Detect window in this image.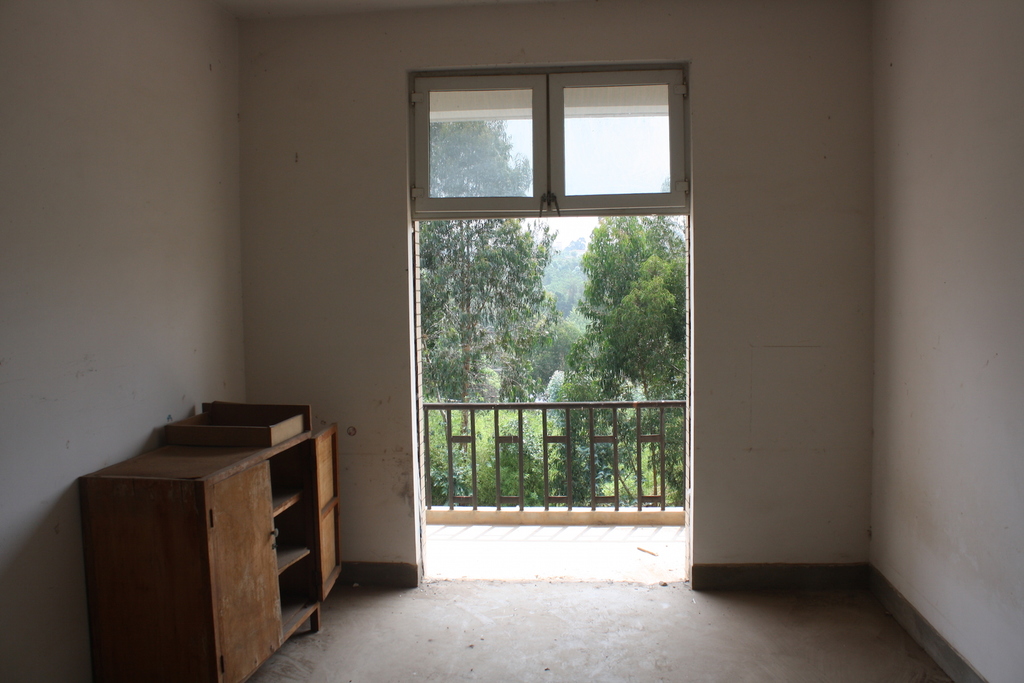
Detection: 412/66/686/219.
